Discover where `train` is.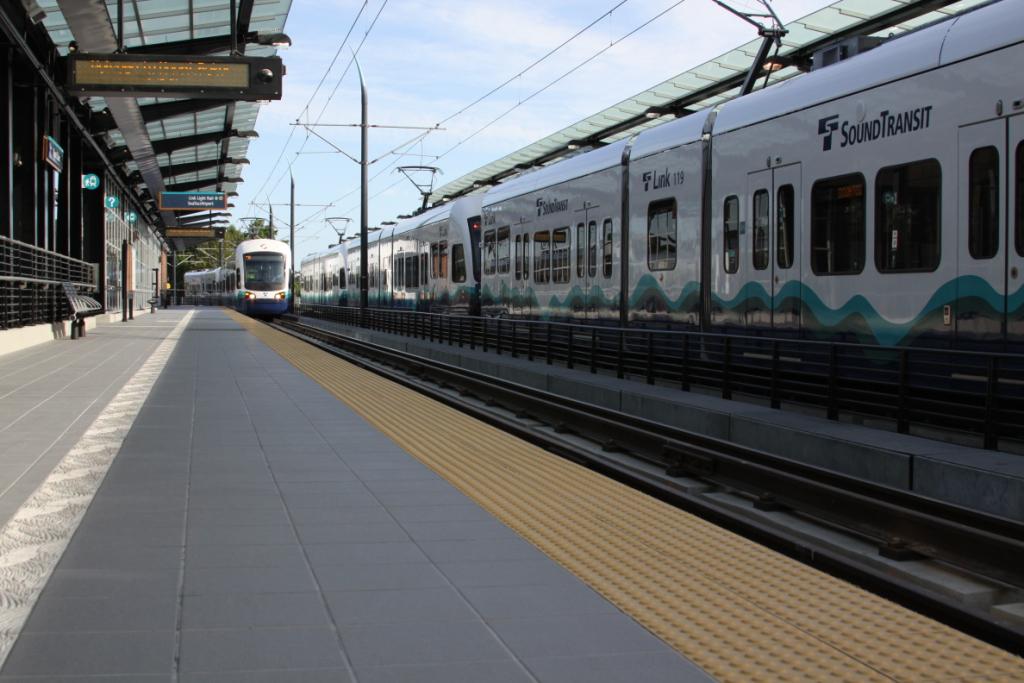
Discovered at bbox=(296, 0, 1023, 657).
